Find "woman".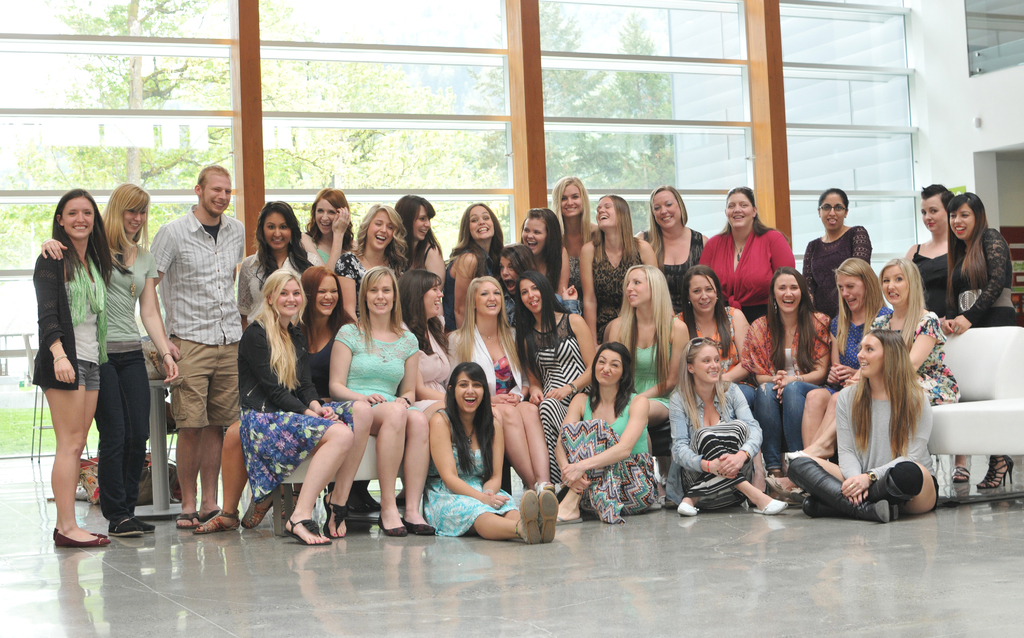
left=785, top=260, right=960, bottom=464.
